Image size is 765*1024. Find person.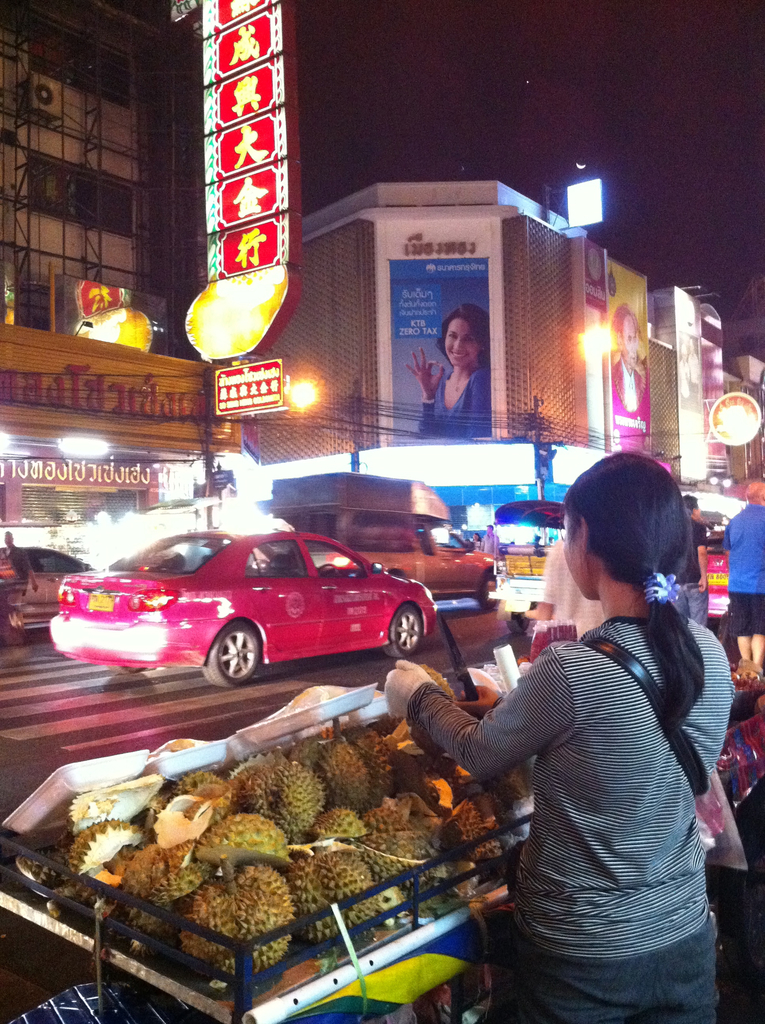
112:493:170:557.
